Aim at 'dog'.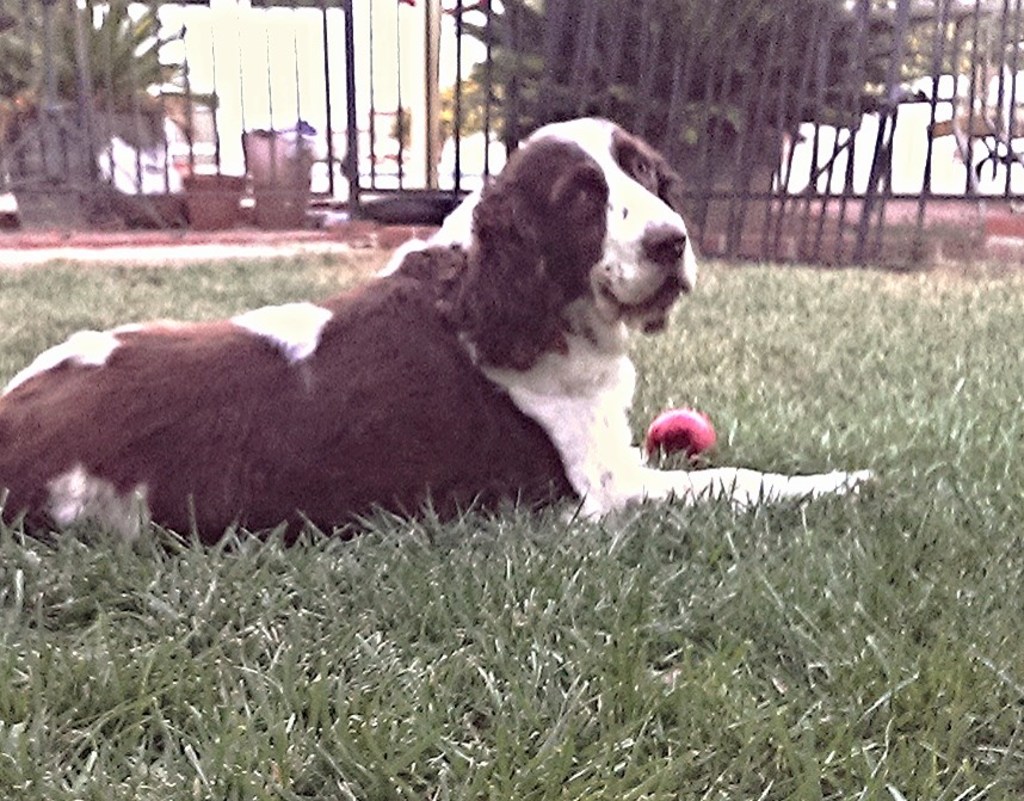
Aimed at bbox=[0, 117, 877, 559].
